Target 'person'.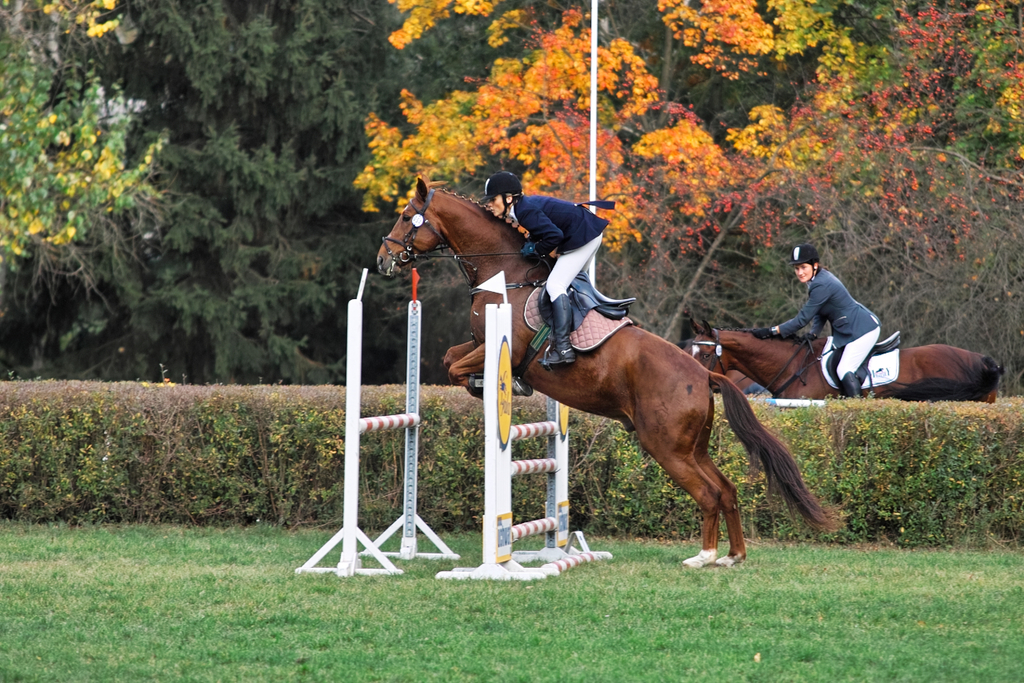
Target region: box(477, 167, 606, 369).
